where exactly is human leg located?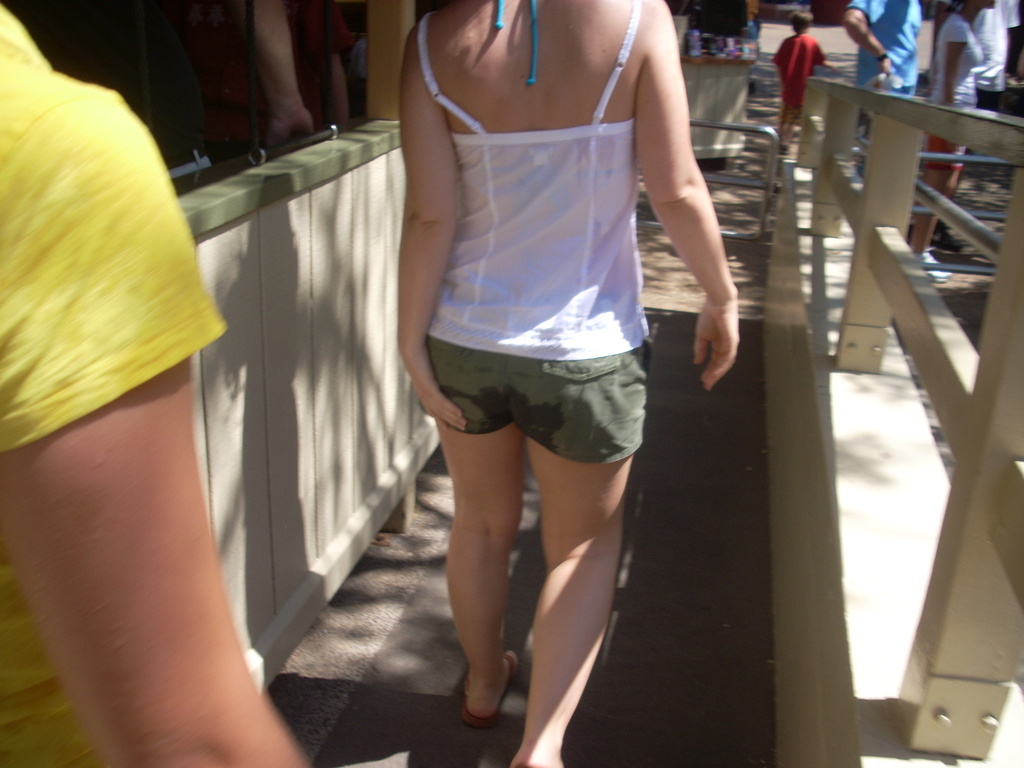
Its bounding box is <box>507,438,631,767</box>.
